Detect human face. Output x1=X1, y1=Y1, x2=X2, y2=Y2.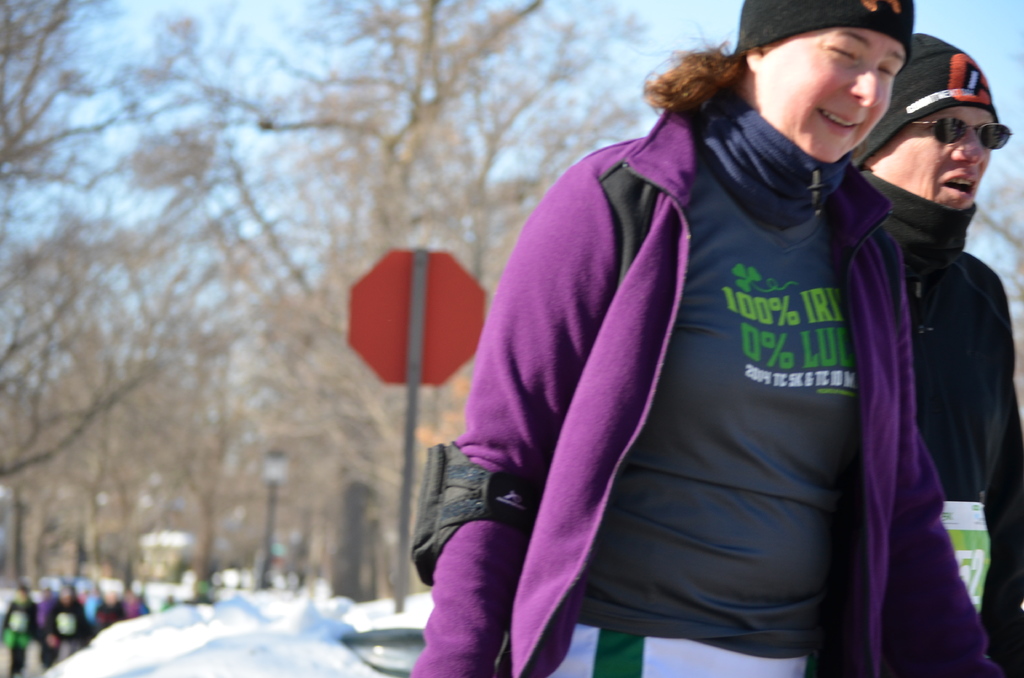
x1=760, y1=27, x2=909, y2=163.
